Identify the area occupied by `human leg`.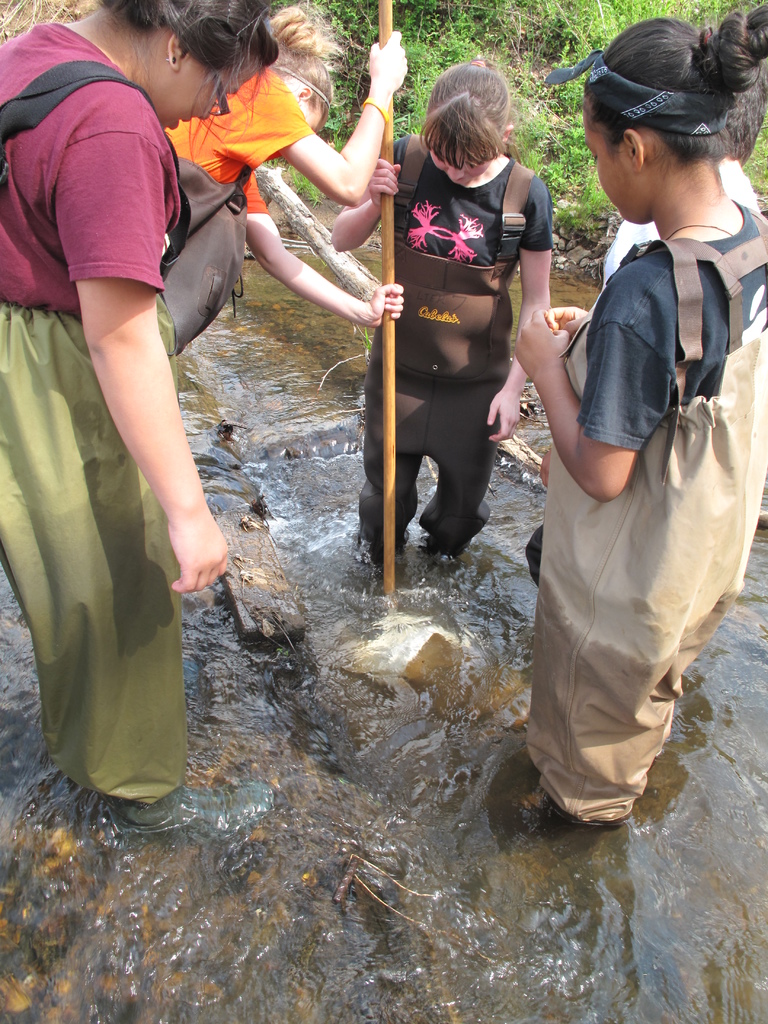
Area: l=432, t=381, r=497, b=563.
